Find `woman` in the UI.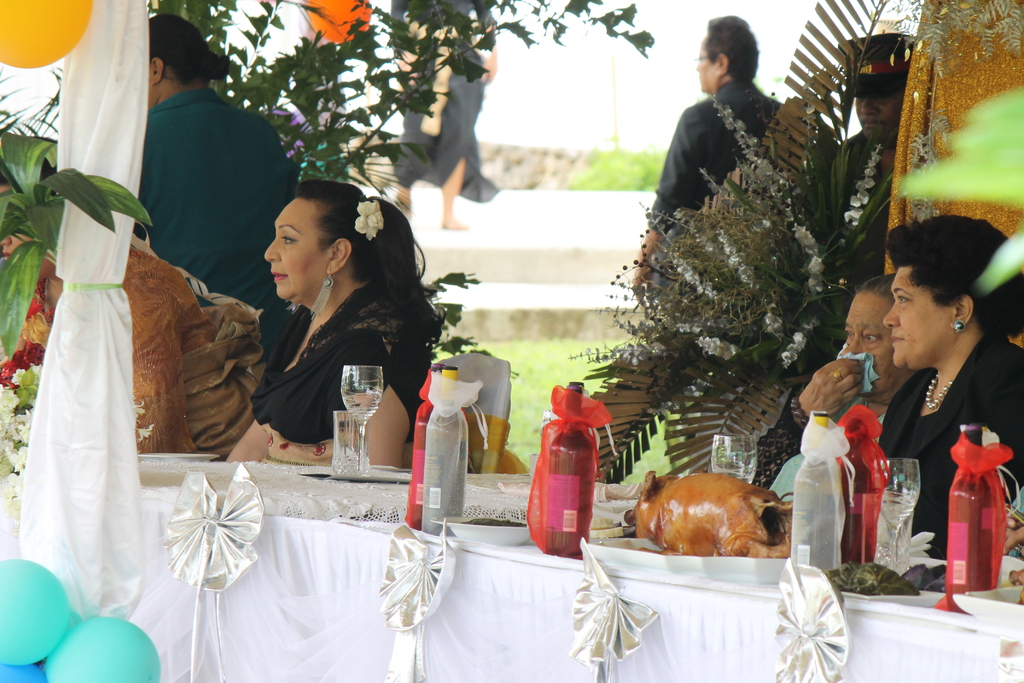
UI element at [760,279,929,525].
